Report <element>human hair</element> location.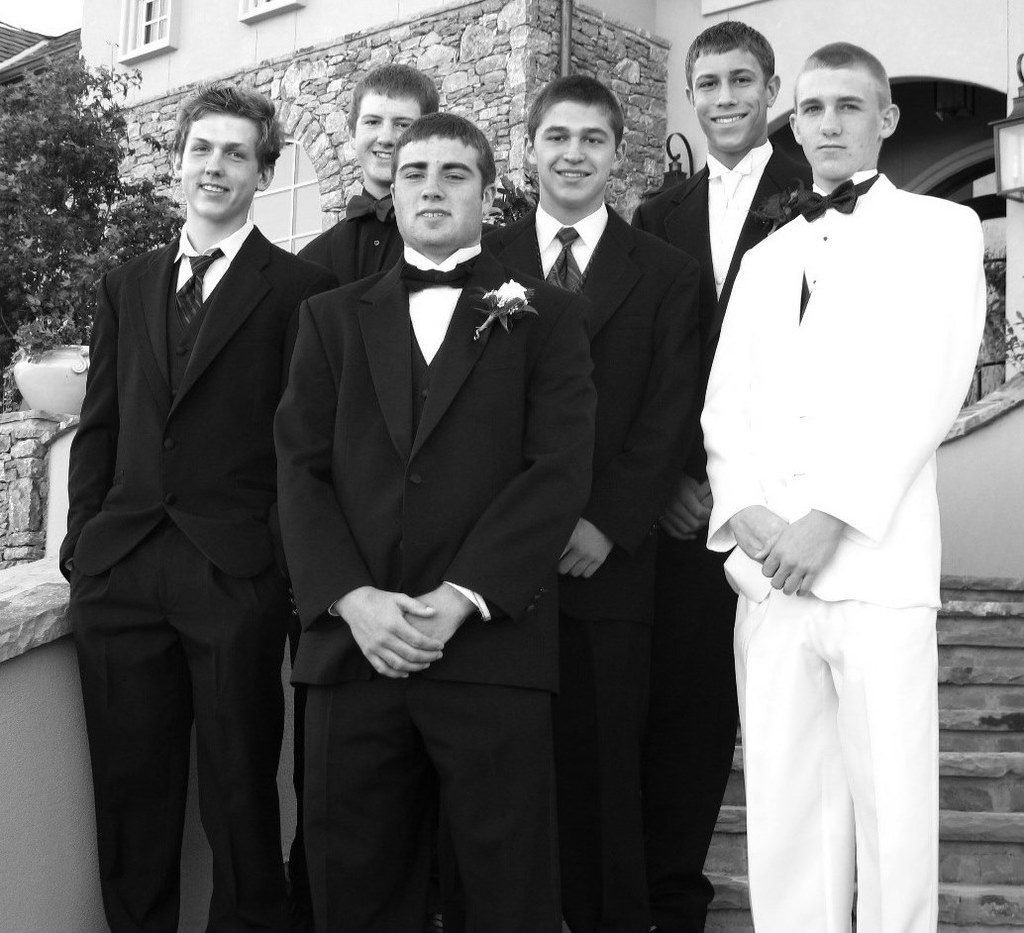
Report: (345, 60, 439, 139).
